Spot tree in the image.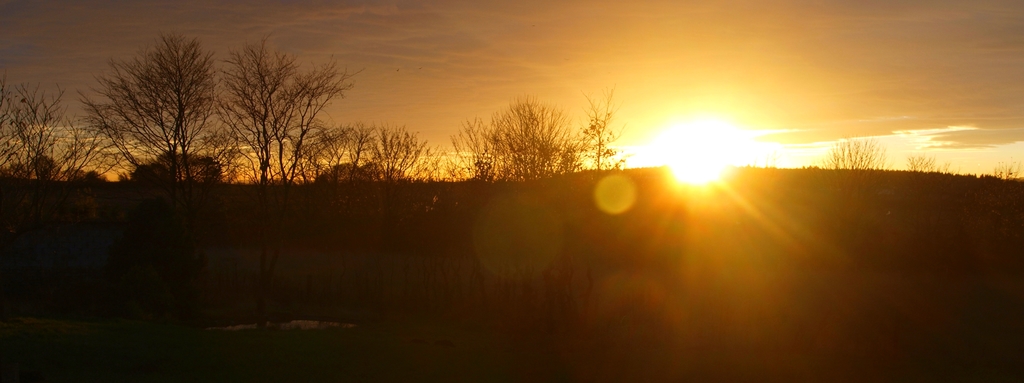
tree found at region(62, 103, 122, 221).
